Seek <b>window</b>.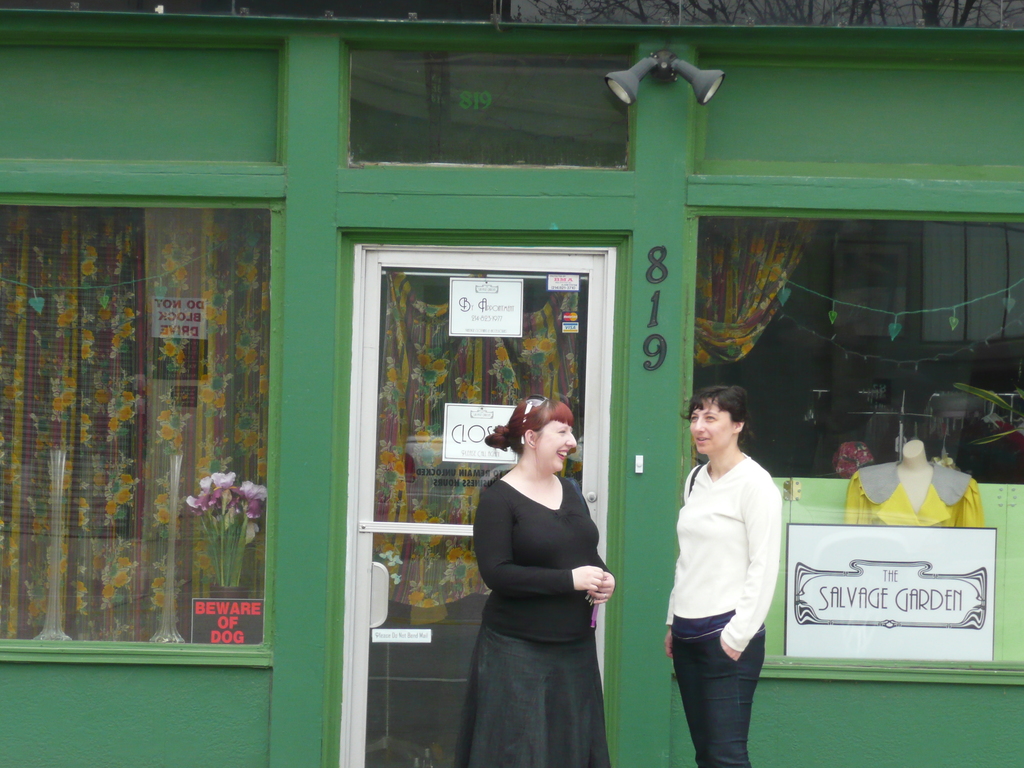
[0,202,269,643].
